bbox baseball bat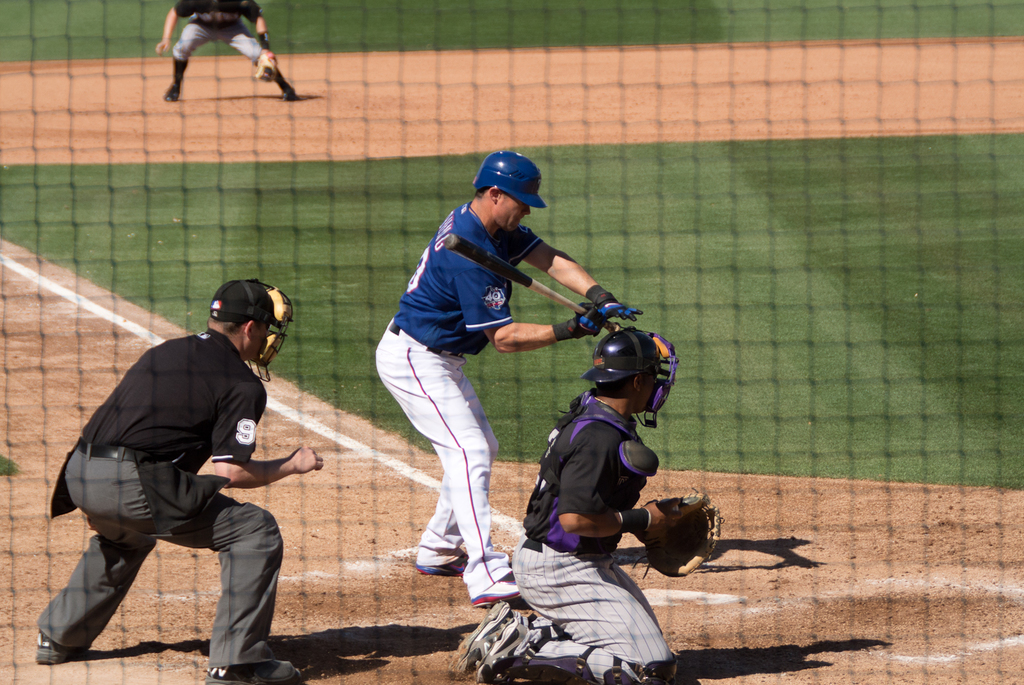
l=437, t=227, r=631, b=336
